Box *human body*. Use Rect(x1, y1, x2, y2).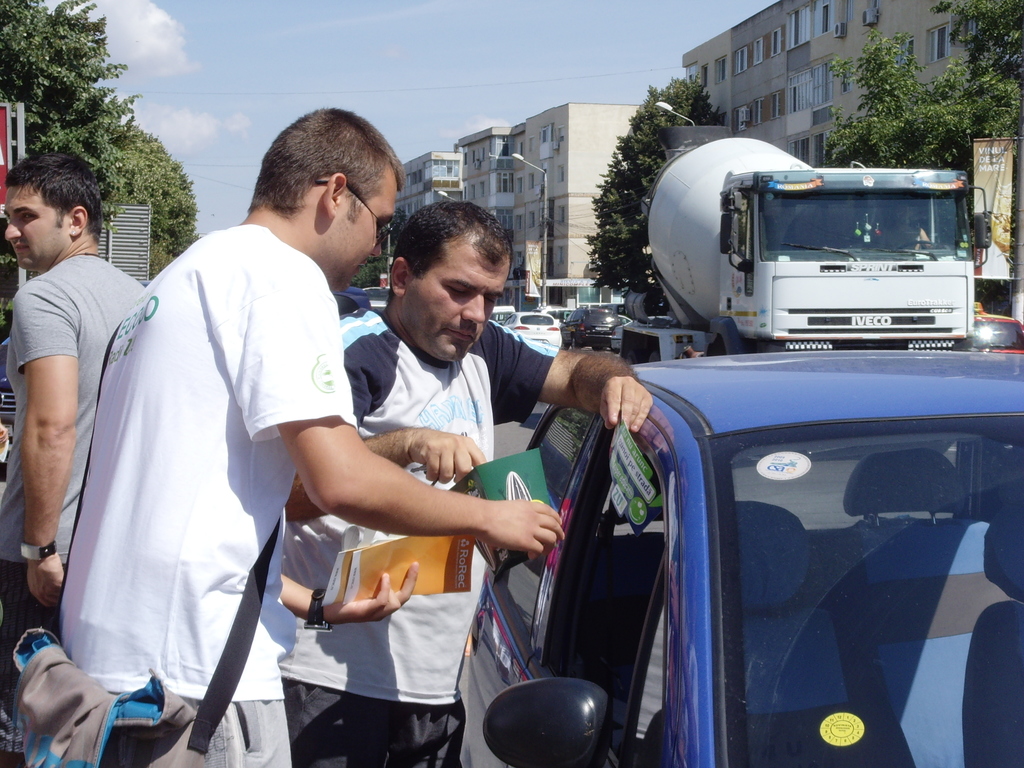
Rect(278, 309, 649, 763).
